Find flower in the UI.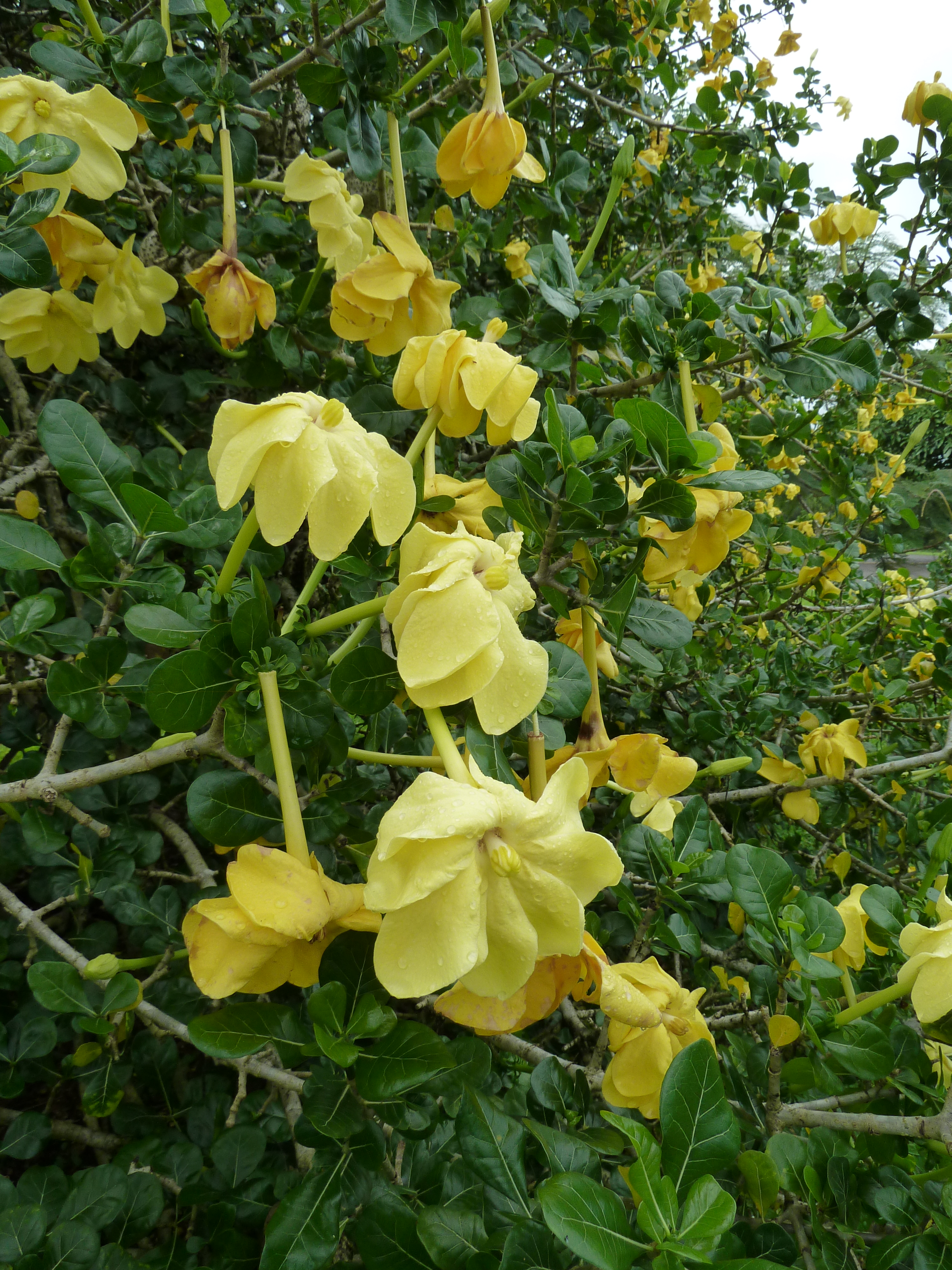
UI element at left=171, top=217, right=220, bottom=255.
